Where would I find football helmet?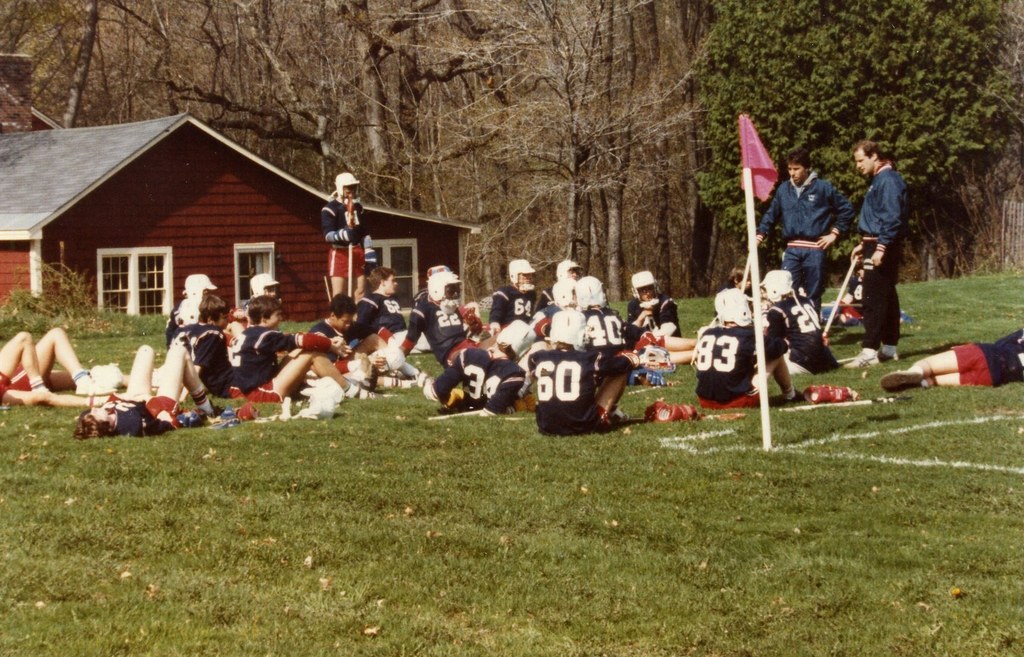
At bbox=[634, 267, 657, 307].
